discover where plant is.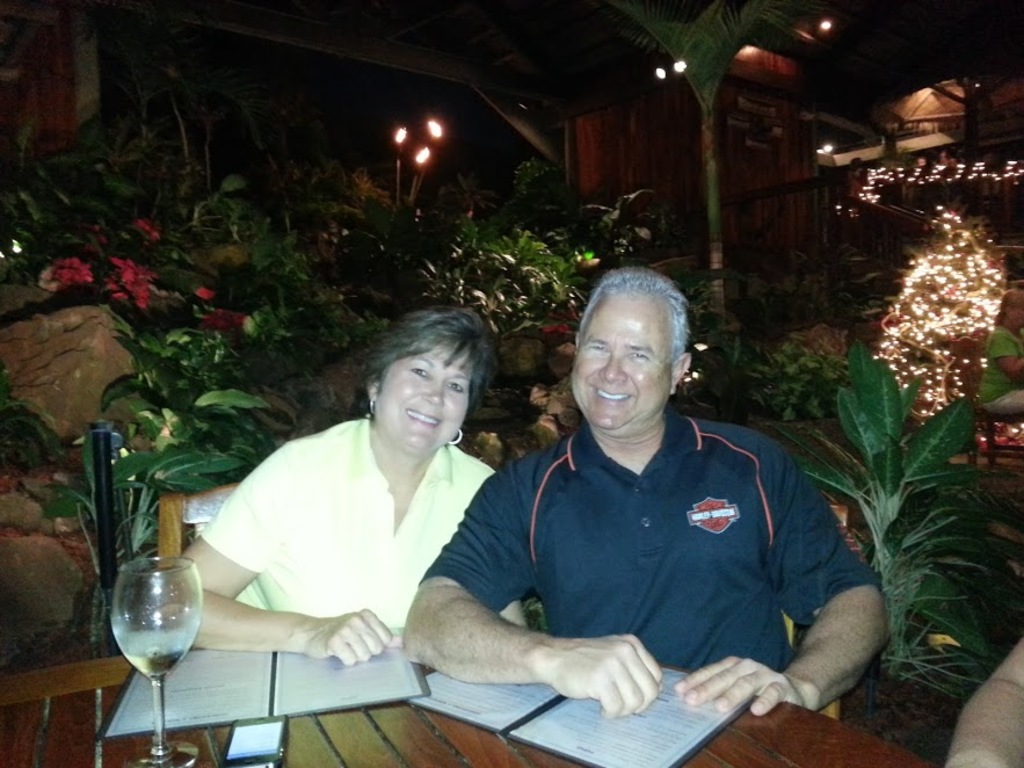
Discovered at locate(834, 306, 989, 695).
